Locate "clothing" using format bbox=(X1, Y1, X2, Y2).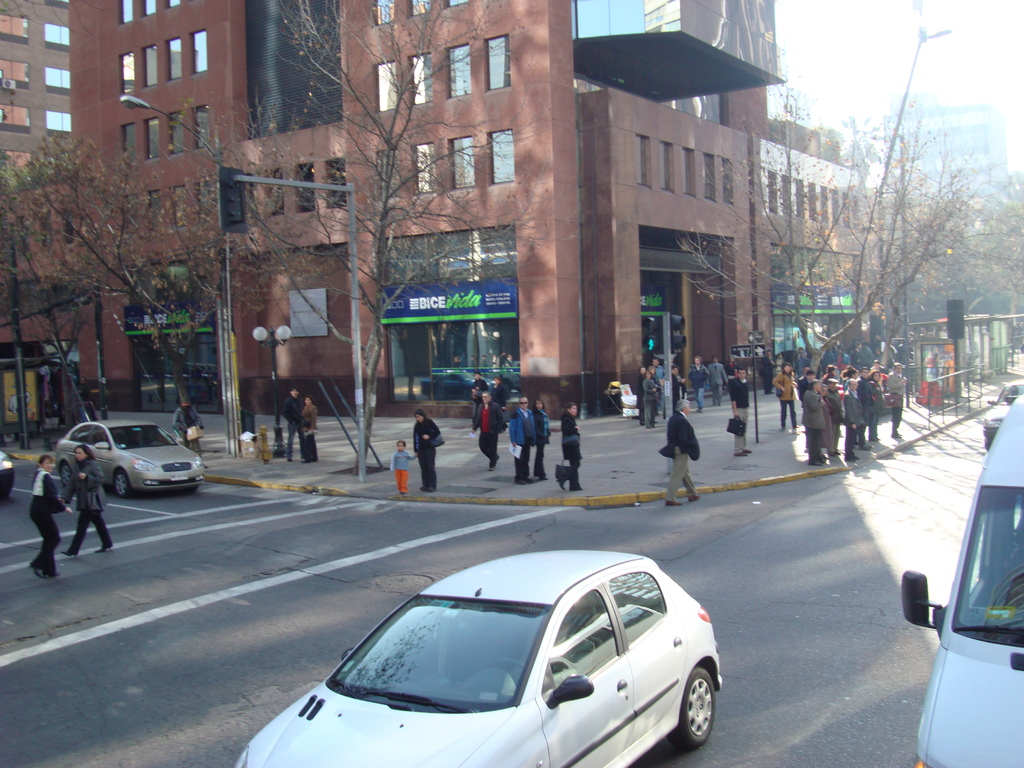
bbox=(820, 349, 840, 370).
